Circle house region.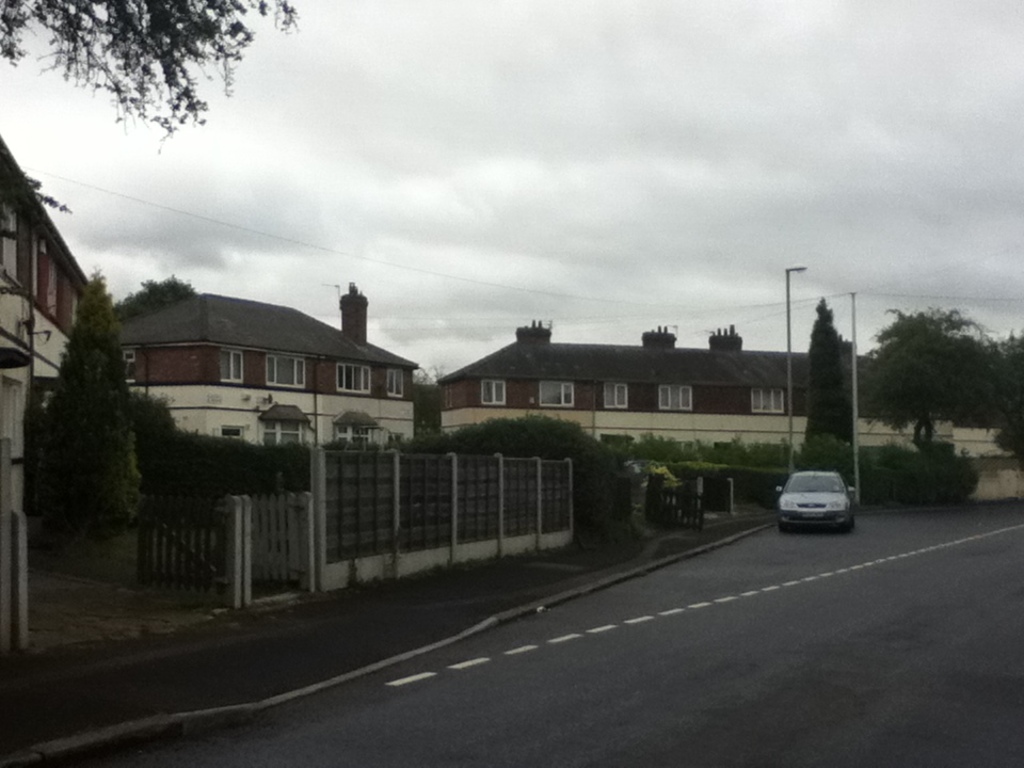
Region: [x1=74, y1=249, x2=430, y2=480].
